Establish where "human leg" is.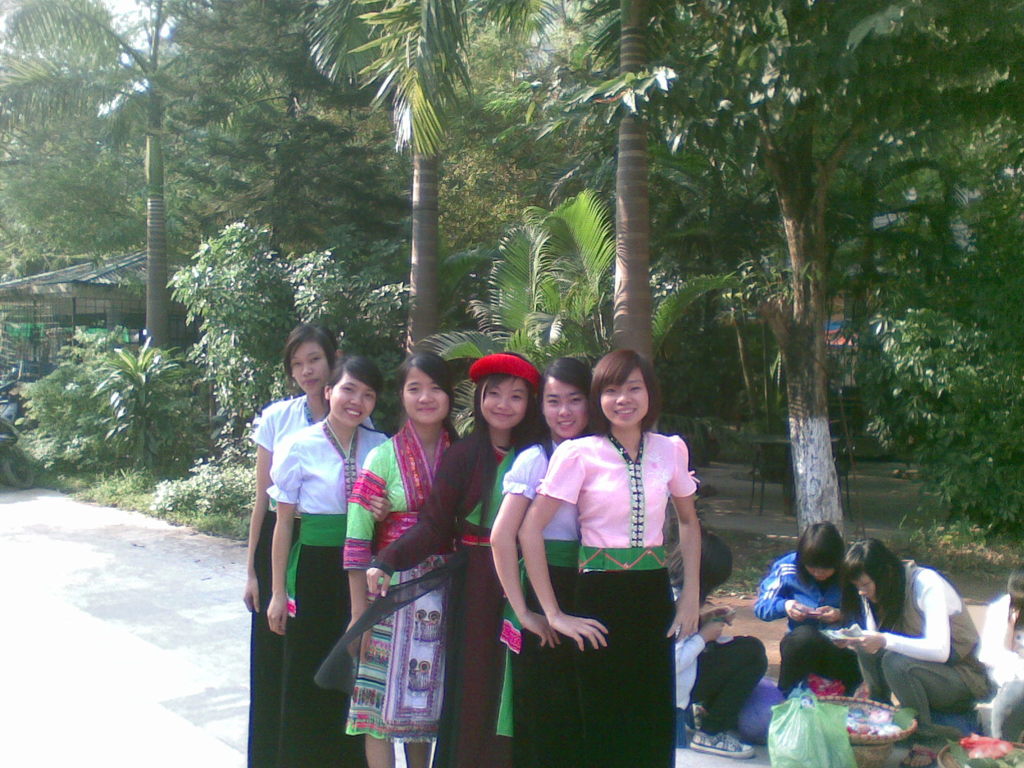
Established at left=691, top=636, right=768, bottom=766.
